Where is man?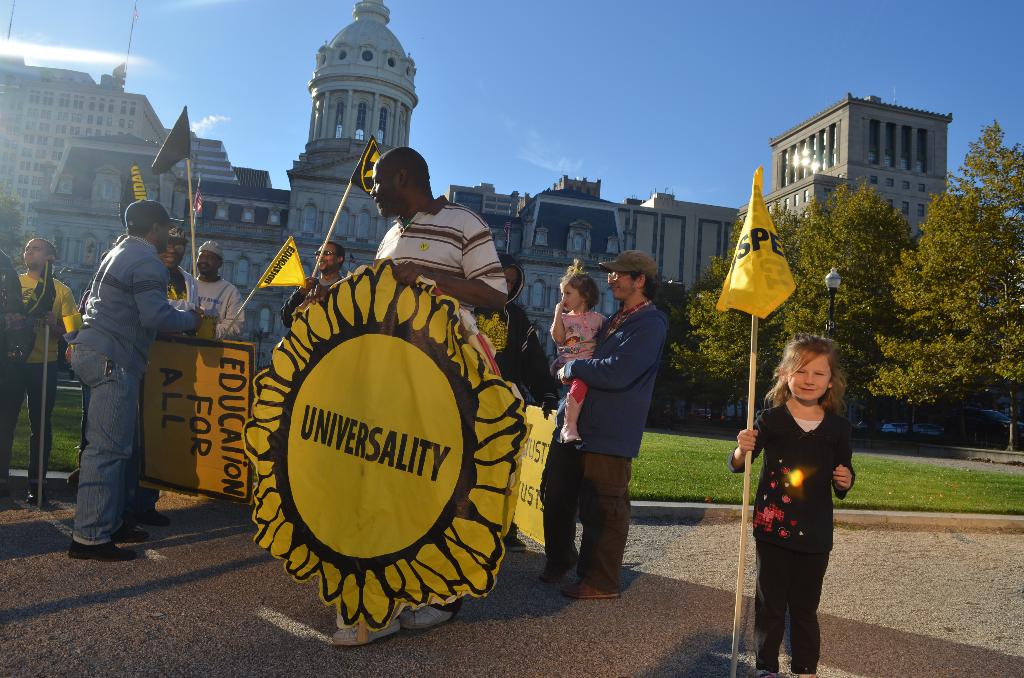
{"left": 57, "top": 189, "right": 181, "bottom": 556}.
